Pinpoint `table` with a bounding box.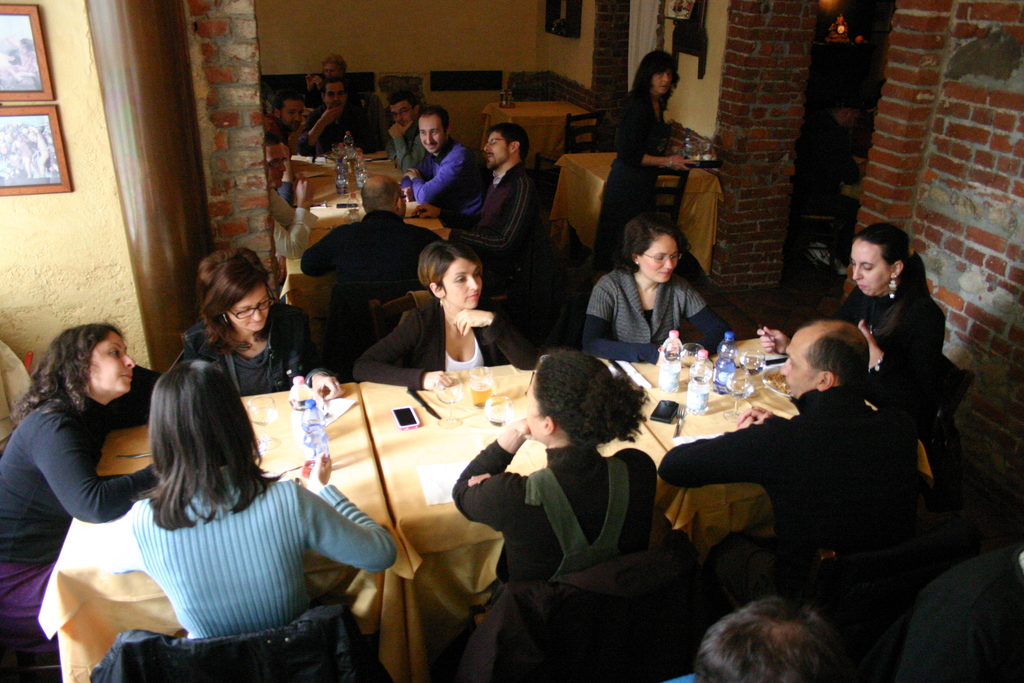
<region>22, 372, 417, 682</region>.
